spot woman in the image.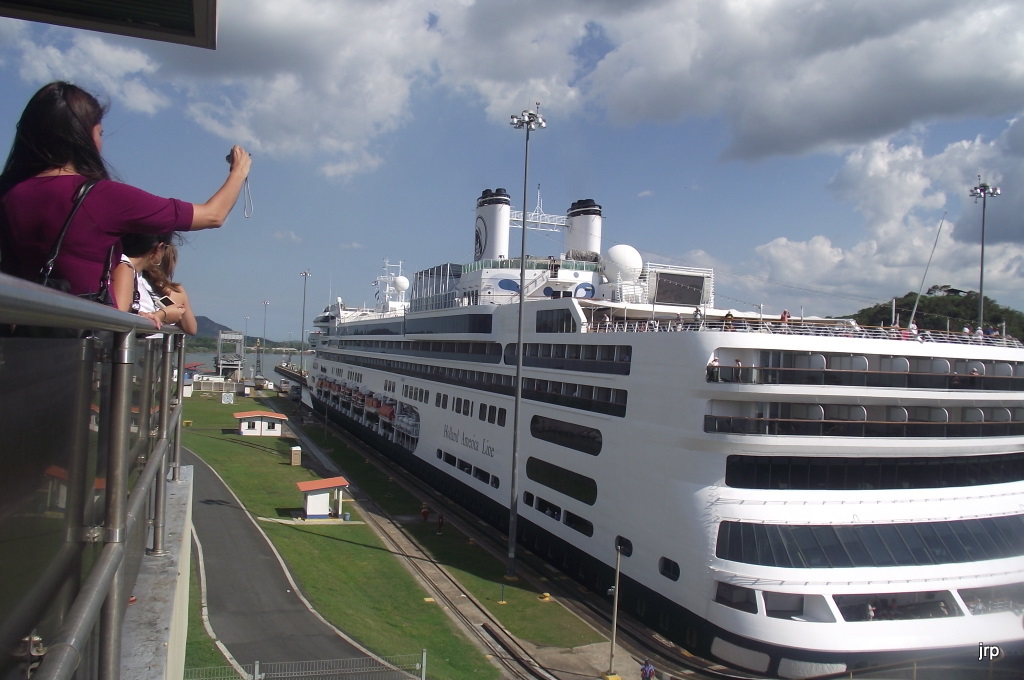
woman found at Rect(136, 236, 204, 334).
